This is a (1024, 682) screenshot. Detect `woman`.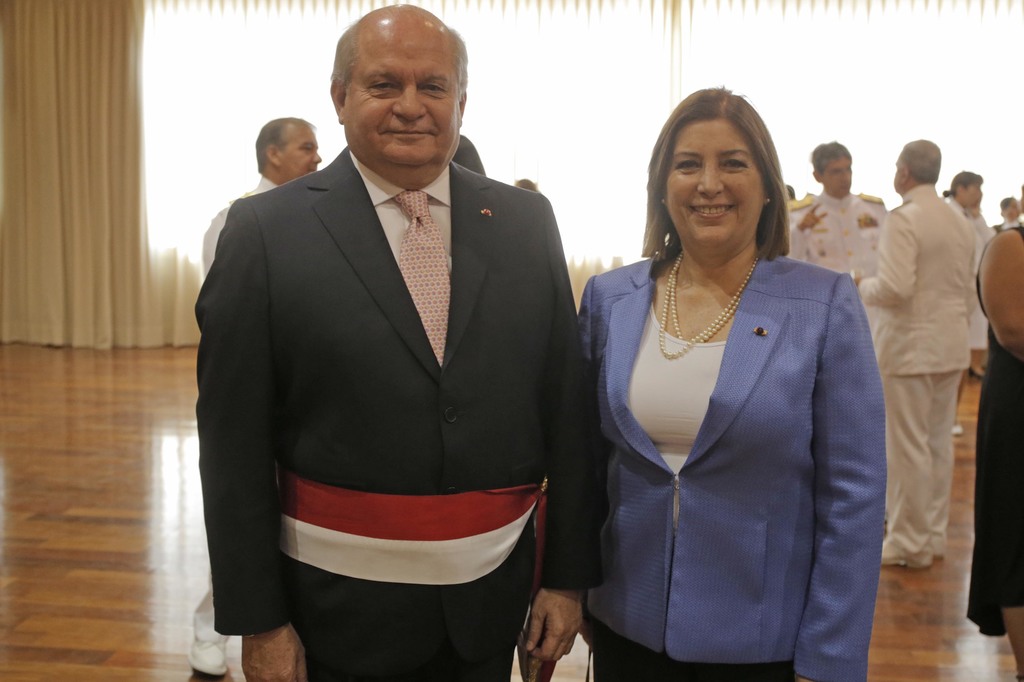
[570, 90, 886, 681].
